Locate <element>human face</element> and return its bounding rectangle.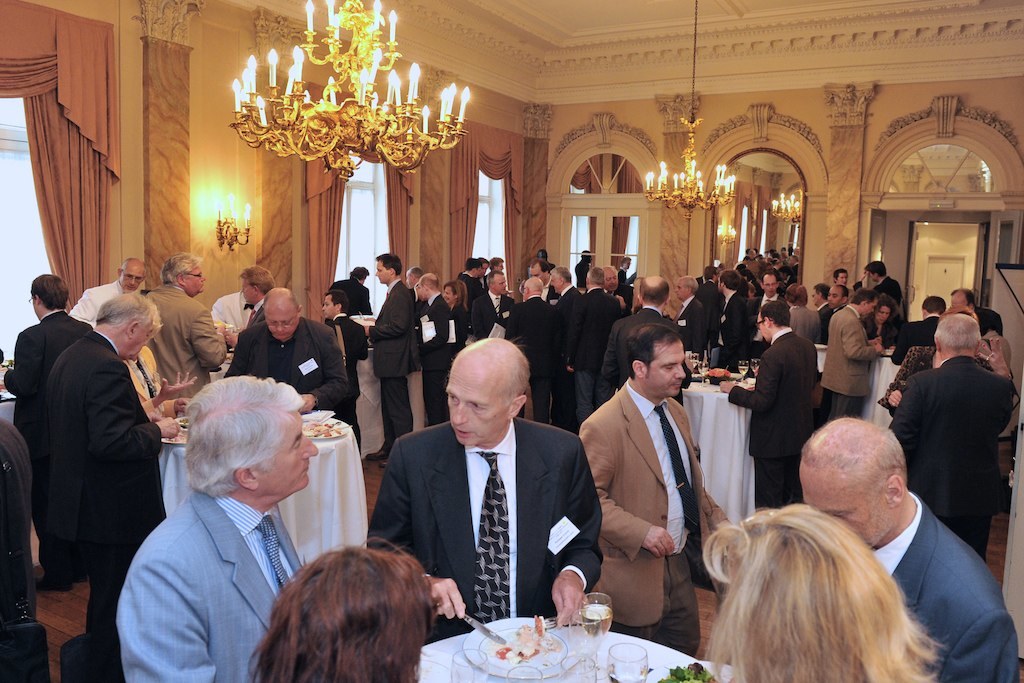
bbox=[128, 330, 154, 356].
